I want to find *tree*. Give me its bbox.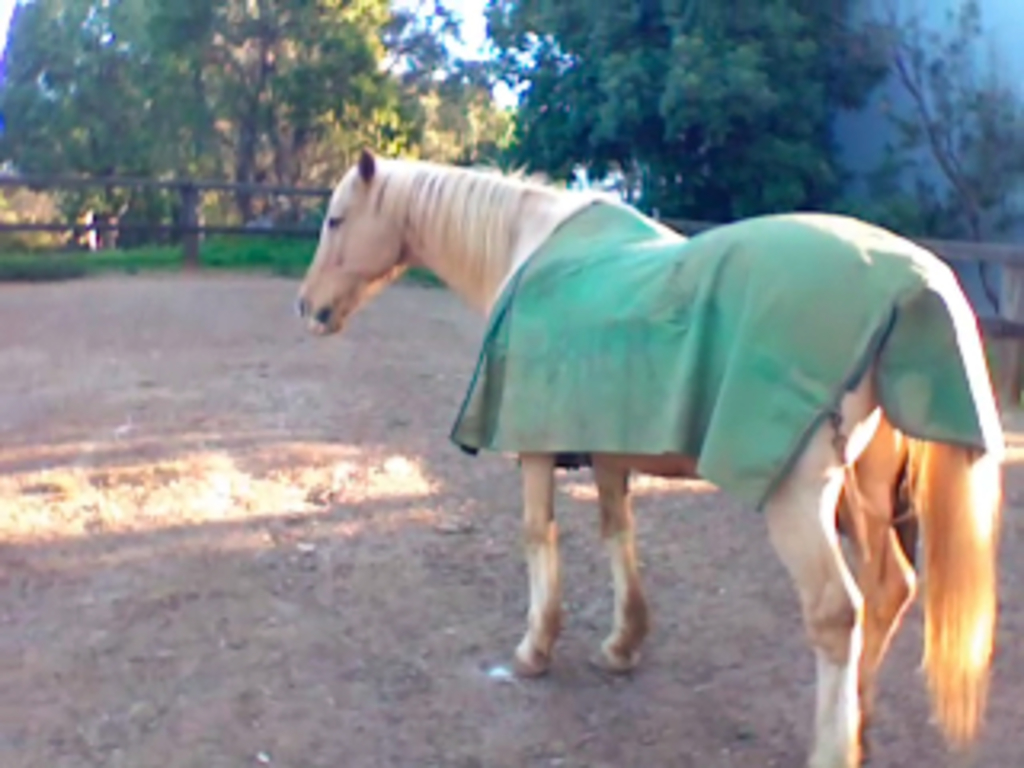
854/0/1021/333.
